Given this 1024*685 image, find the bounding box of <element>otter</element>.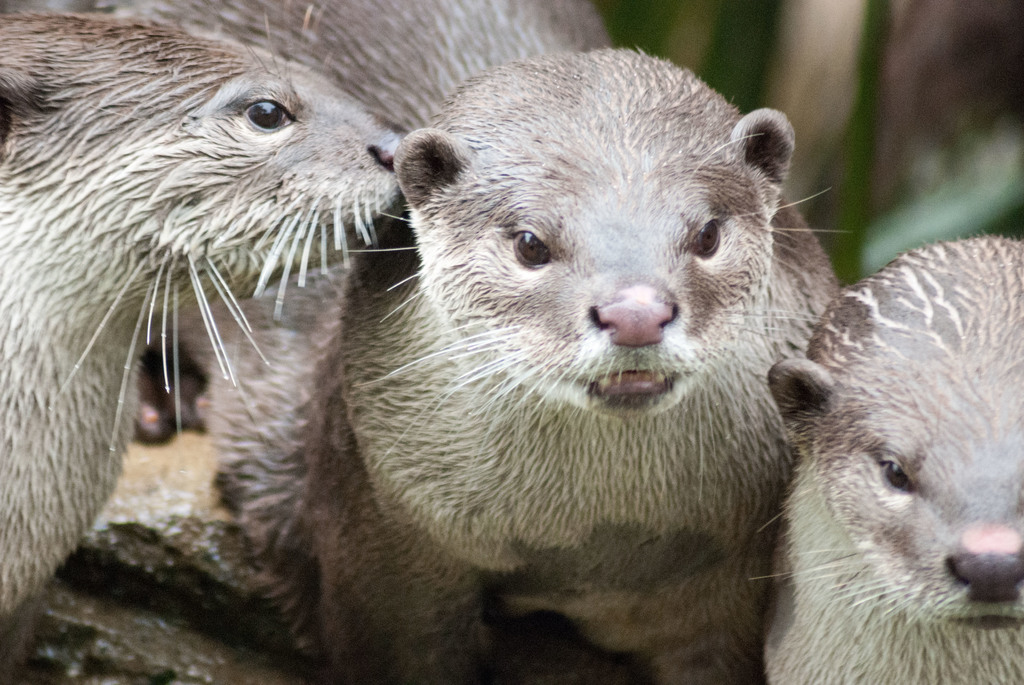
Rect(0, 0, 406, 614).
